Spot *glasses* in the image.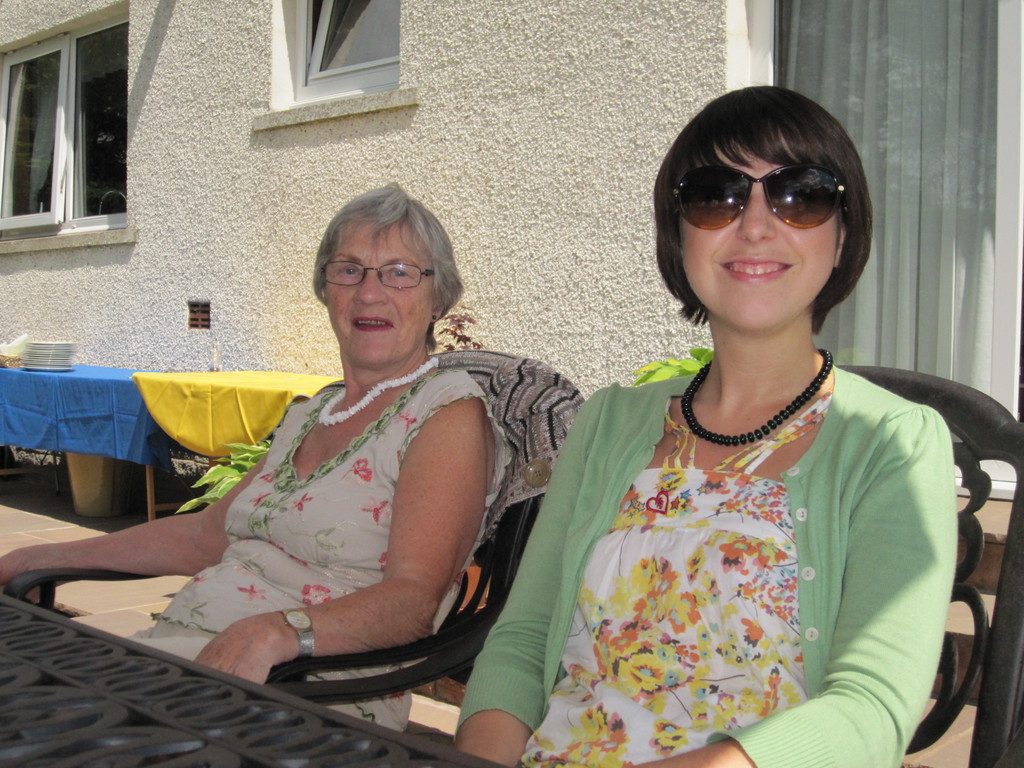
*glasses* found at select_region(667, 172, 852, 244).
